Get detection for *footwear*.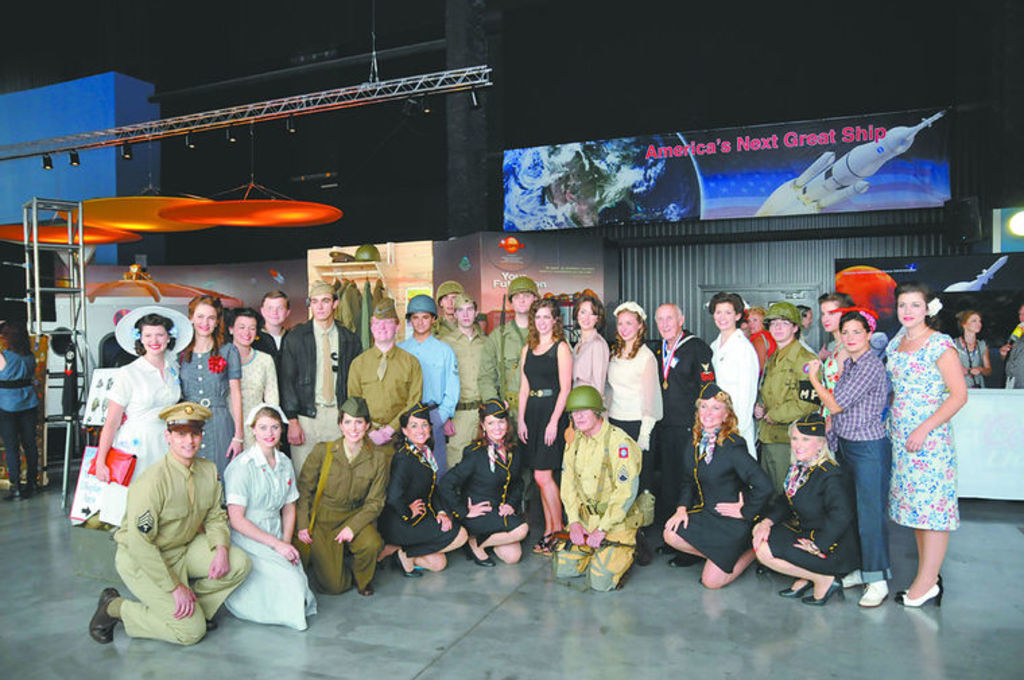
Detection: Rect(4, 487, 20, 500).
